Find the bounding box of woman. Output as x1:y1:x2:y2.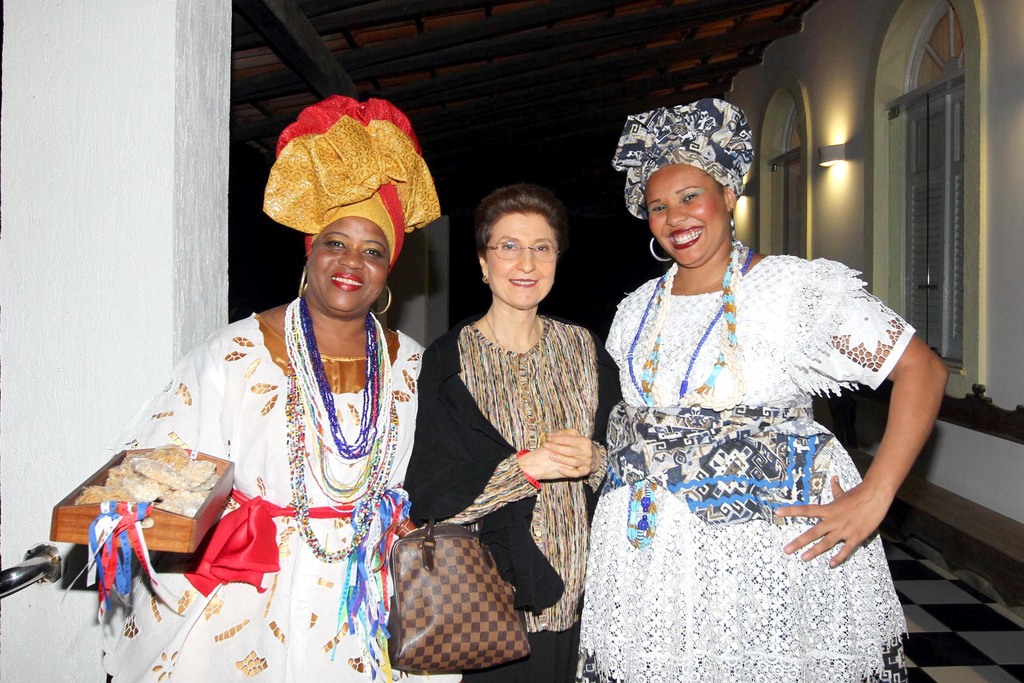
579:94:951:682.
